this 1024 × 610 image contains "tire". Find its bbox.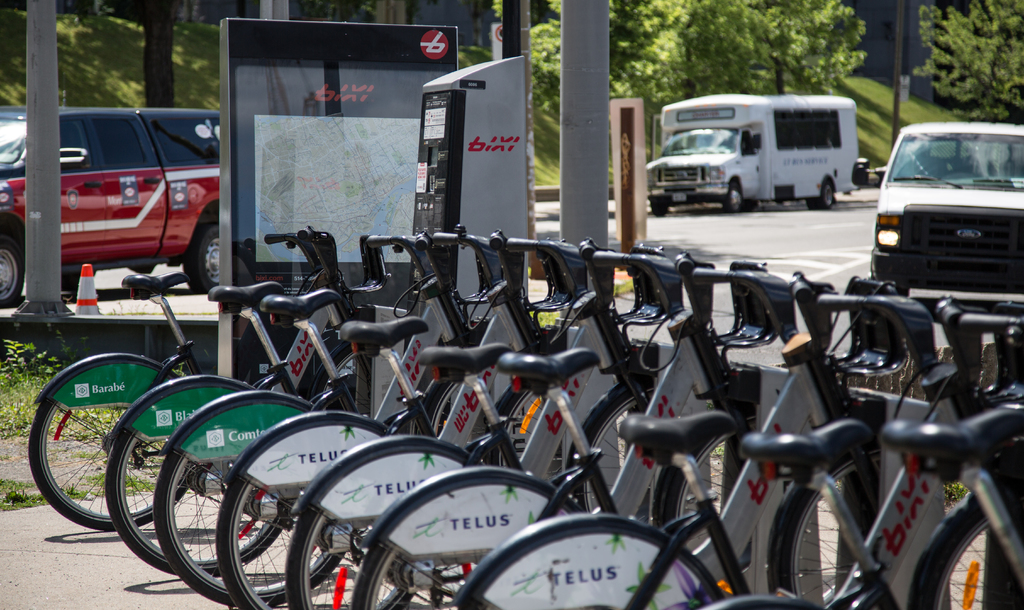
[left=188, top=222, right=220, bottom=293].
